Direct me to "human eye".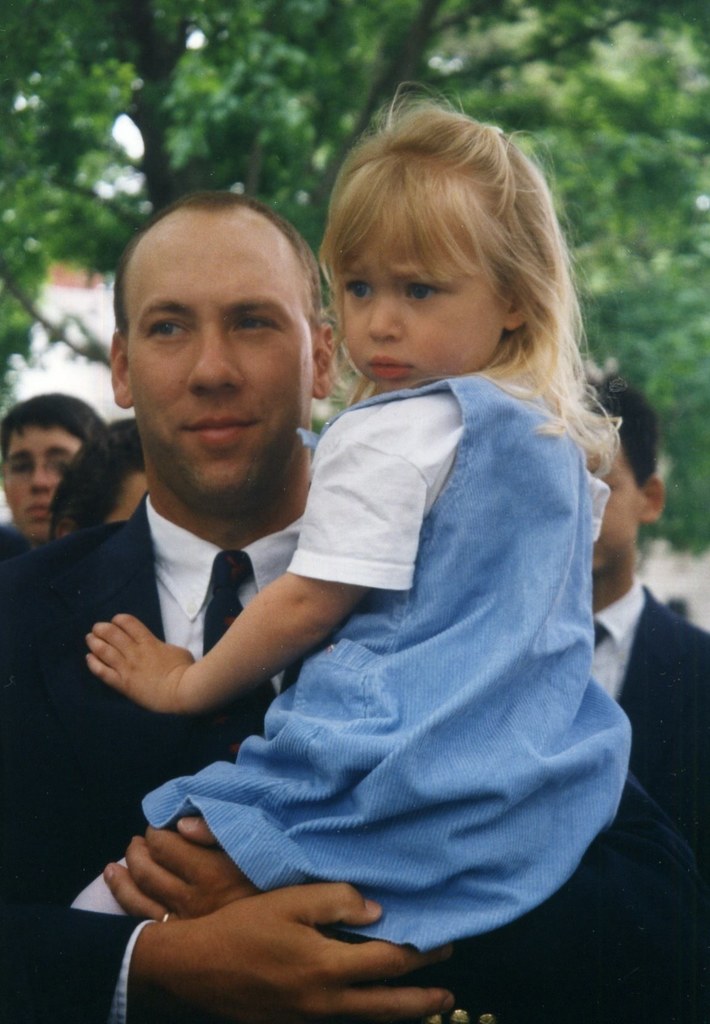
Direction: (left=141, top=312, right=197, bottom=349).
